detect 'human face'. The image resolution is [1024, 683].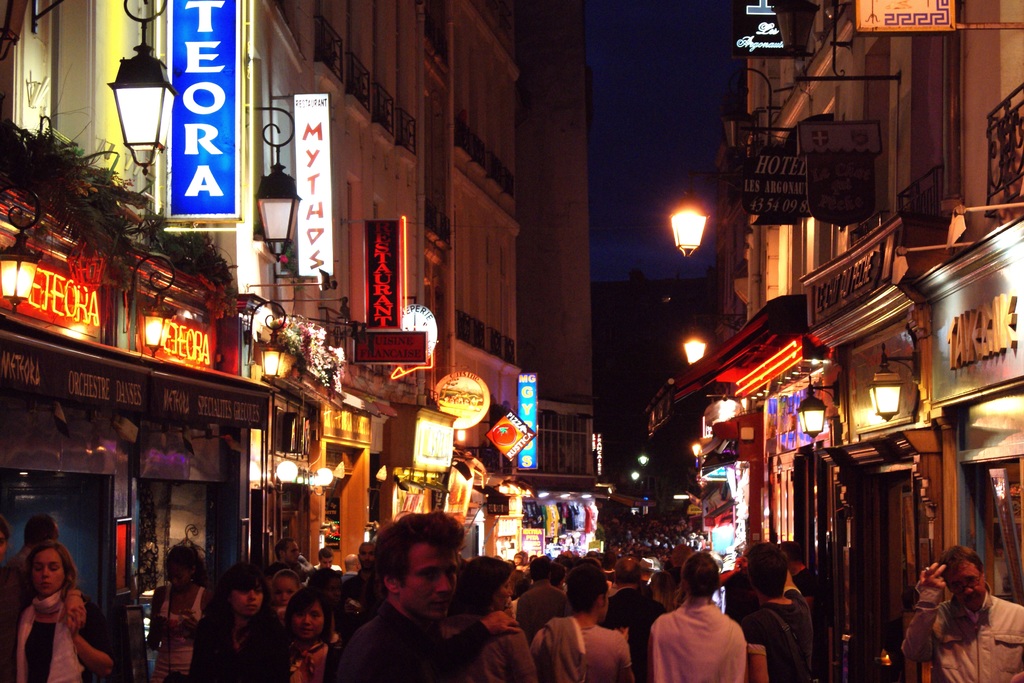
(33, 550, 62, 589).
